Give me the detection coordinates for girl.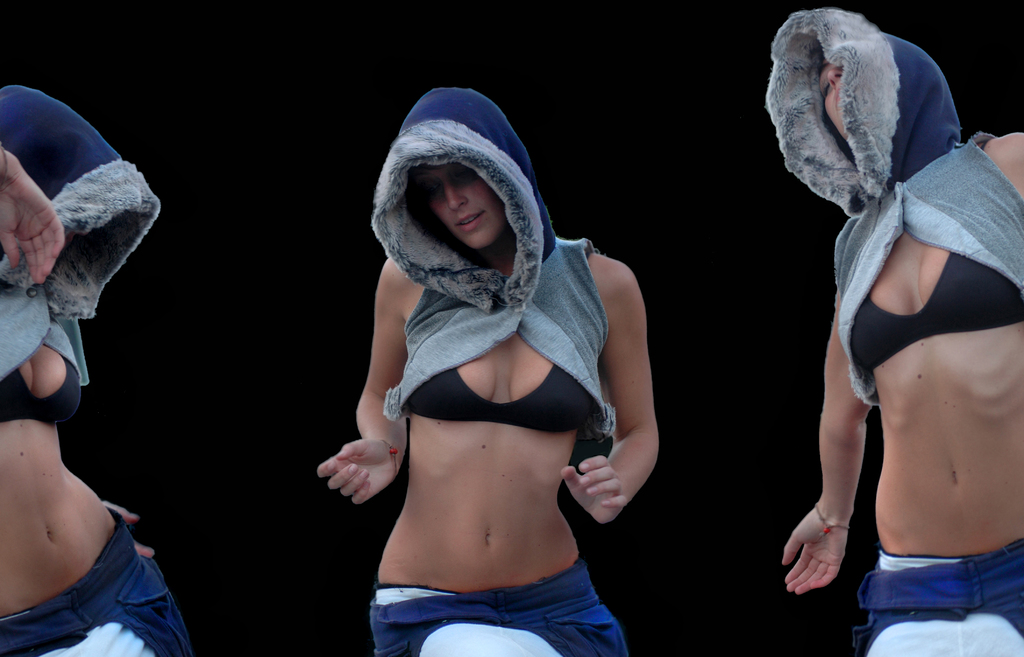
detection(0, 87, 190, 656).
